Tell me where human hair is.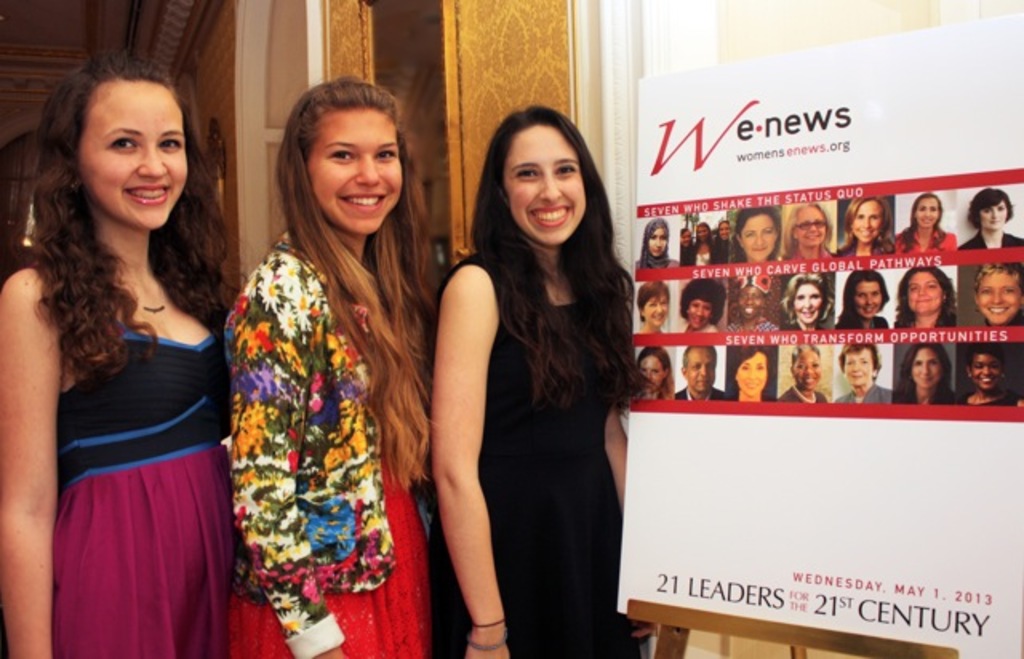
human hair is at bbox=[842, 195, 896, 253].
